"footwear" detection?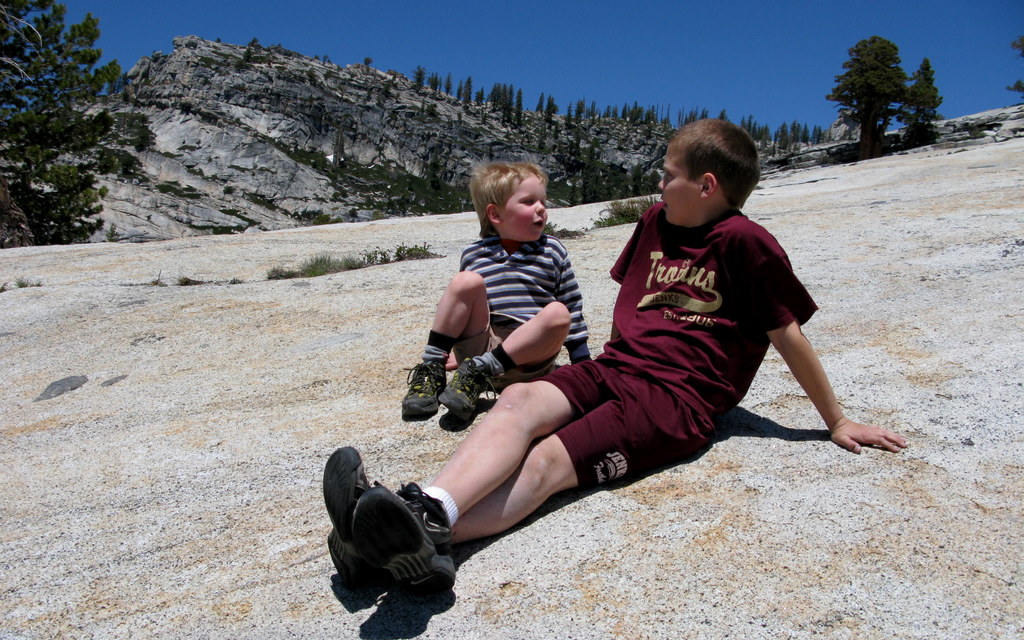
<bbox>396, 347, 452, 413</bbox>
